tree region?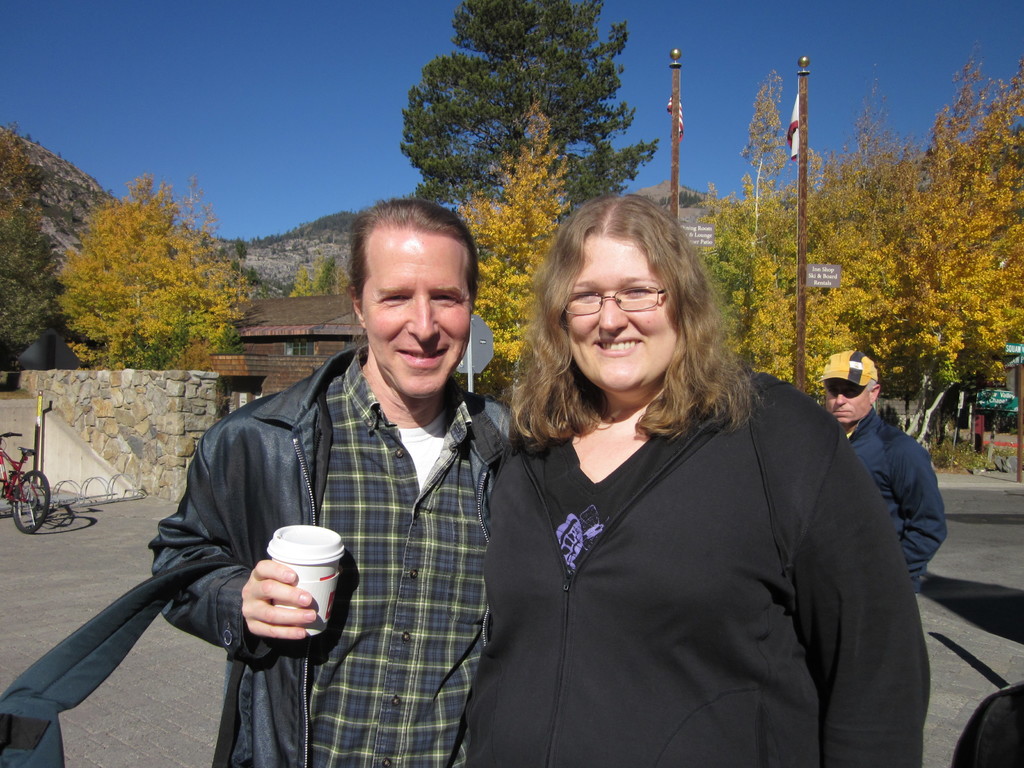
detection(51, 168, 238, 378)
